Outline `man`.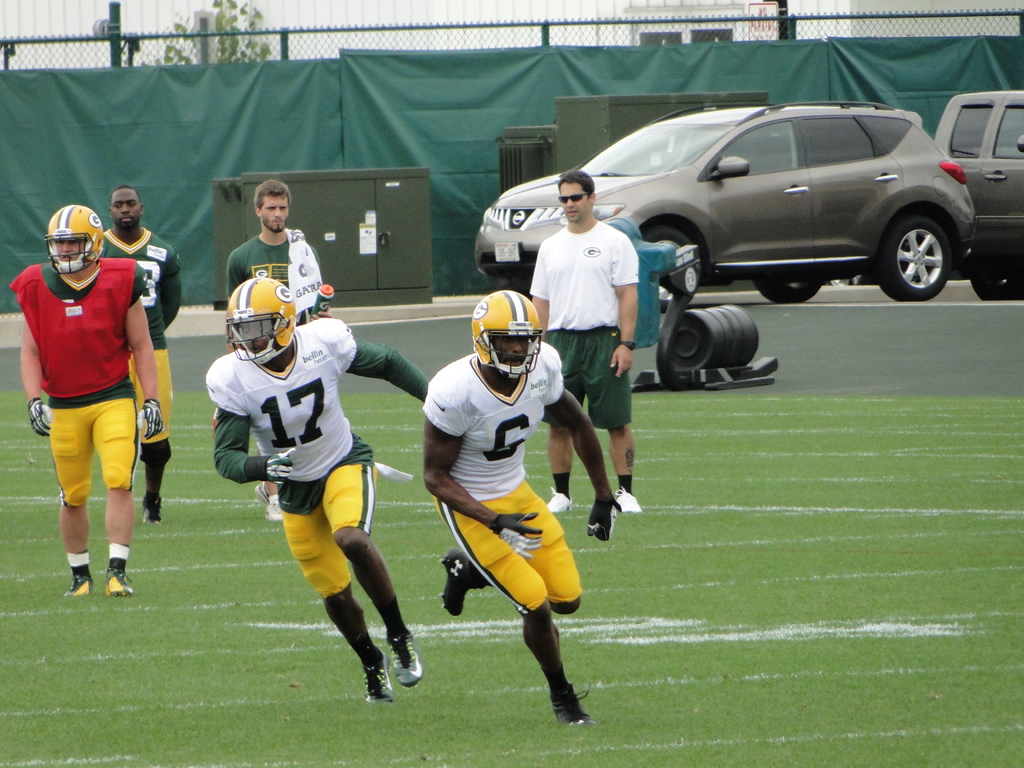
Outline: [left=208, top=277, right=435, bottom=708].
